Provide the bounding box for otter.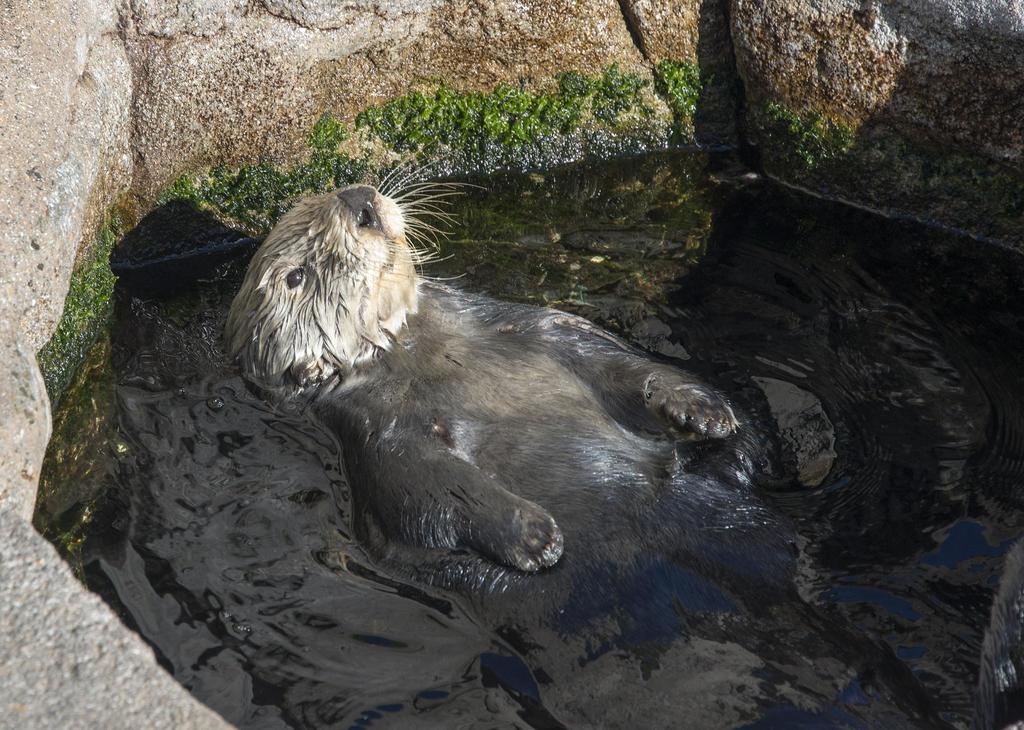
left=978, top=545, right=1023, bottom=729.
